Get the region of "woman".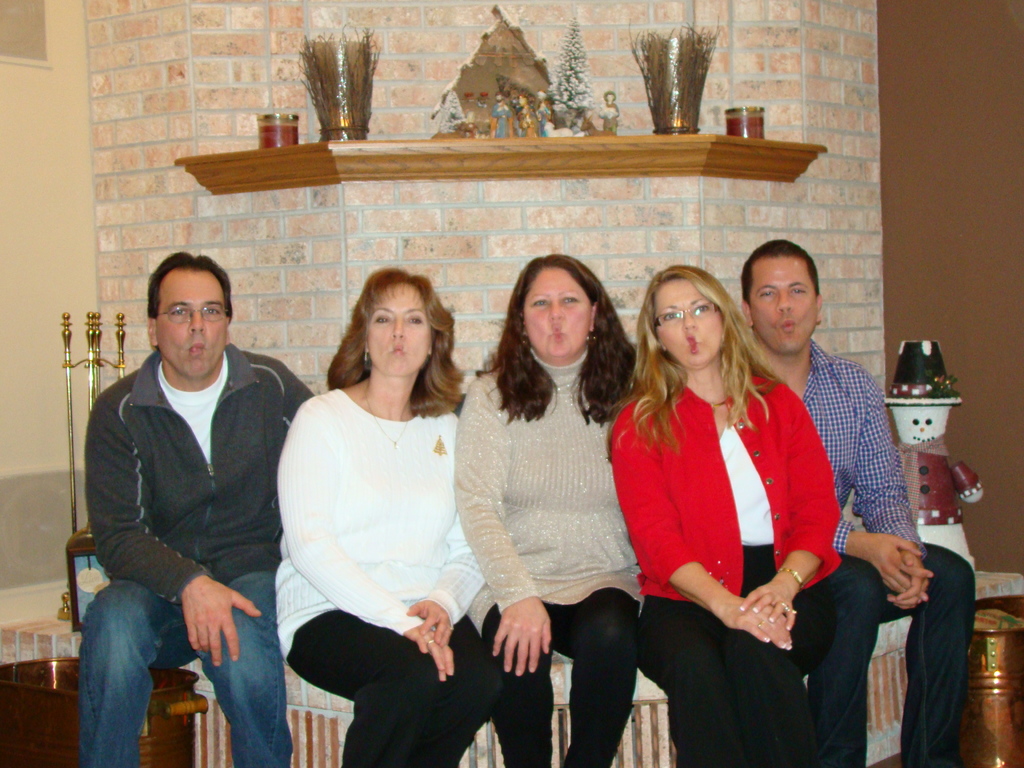
x1=453 y1=256 x2=643 y2=767.
